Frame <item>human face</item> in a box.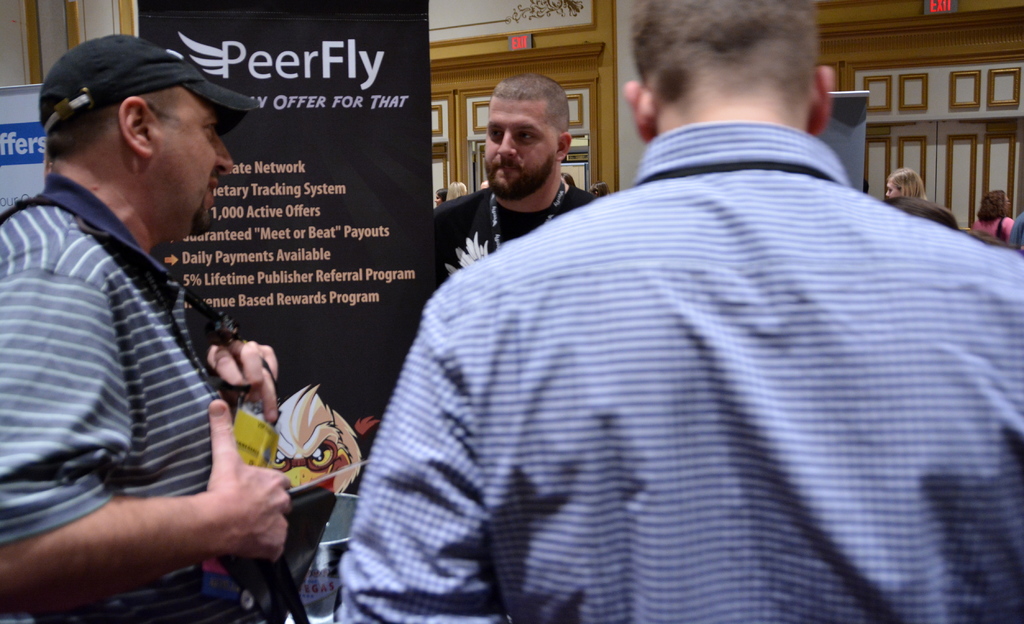
156:92:236:230.
